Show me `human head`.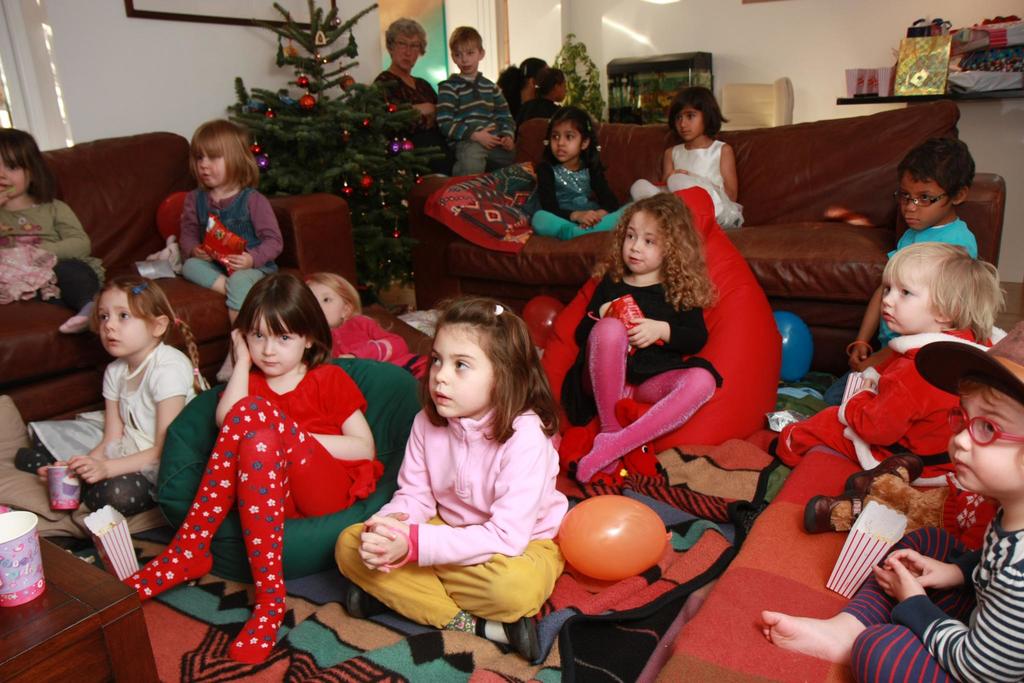
`human head` is here: pyautogui.locateOnScreen(0, 131, 47, 202).
